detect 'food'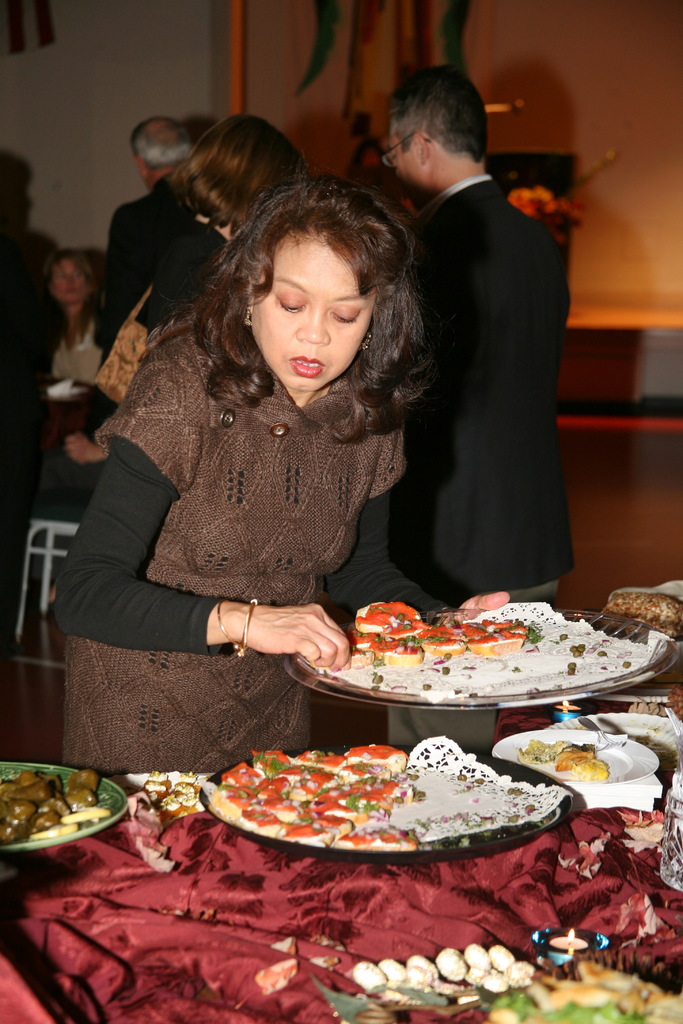
[x1=504, y1=743, x2=611, y2=776]
